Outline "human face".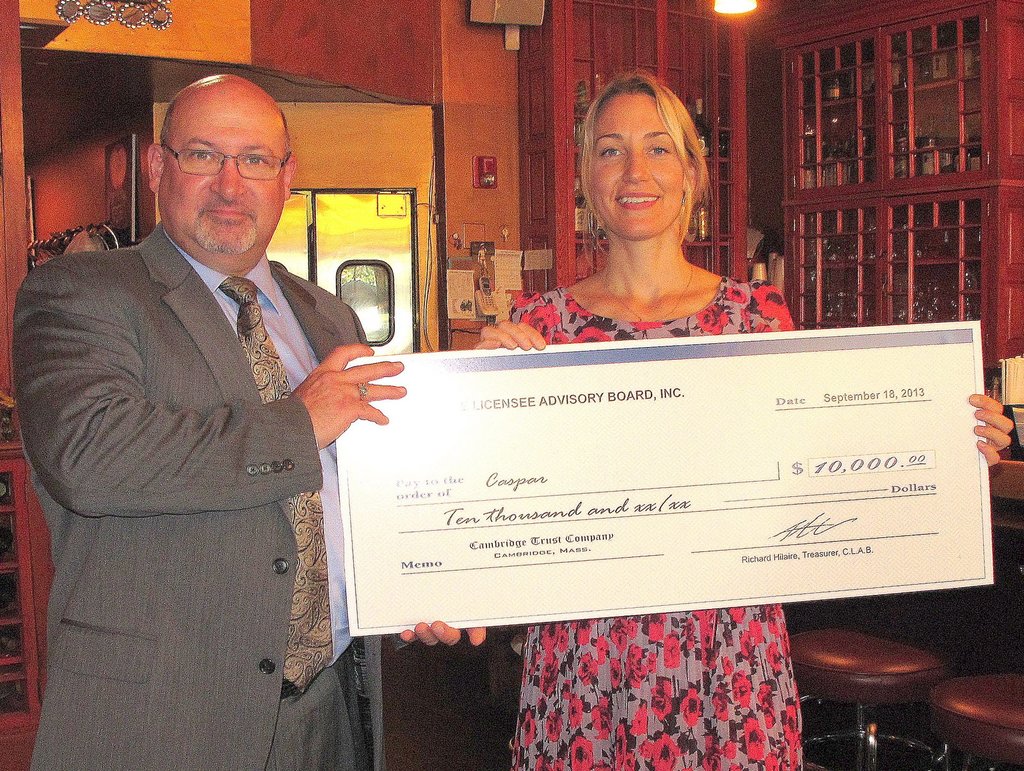
Outline: [594,88,691,236].
